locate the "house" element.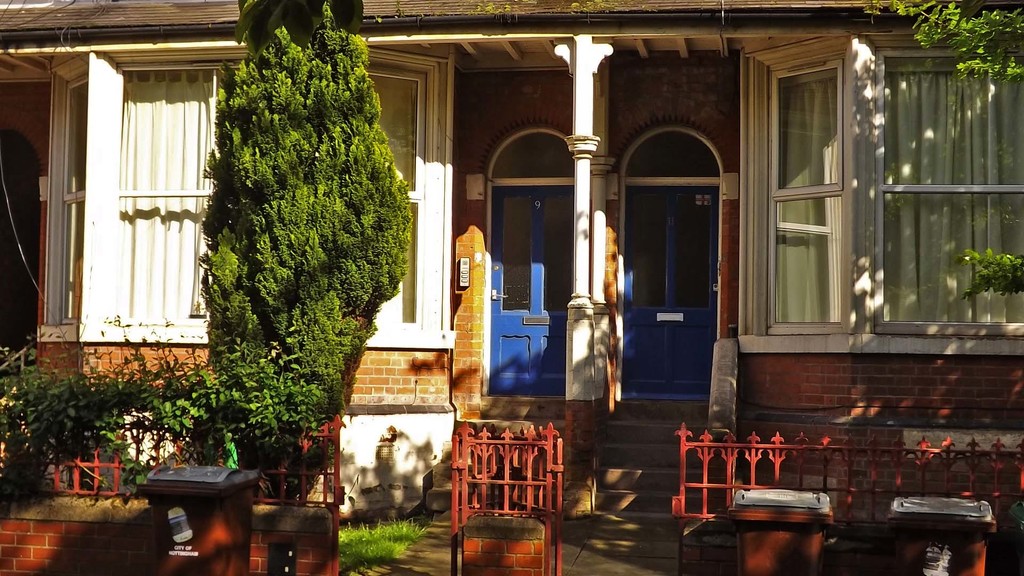
Element bbox: <region>0, 0, 1023, 541</region>.
